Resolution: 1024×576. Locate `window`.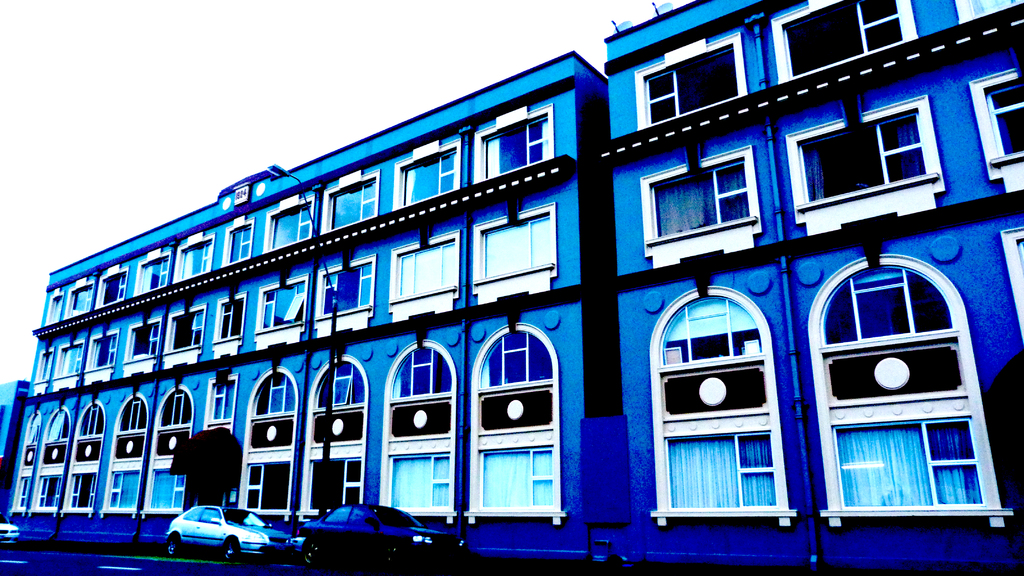
x1=3 y1=410 x2=42 y2=520.
